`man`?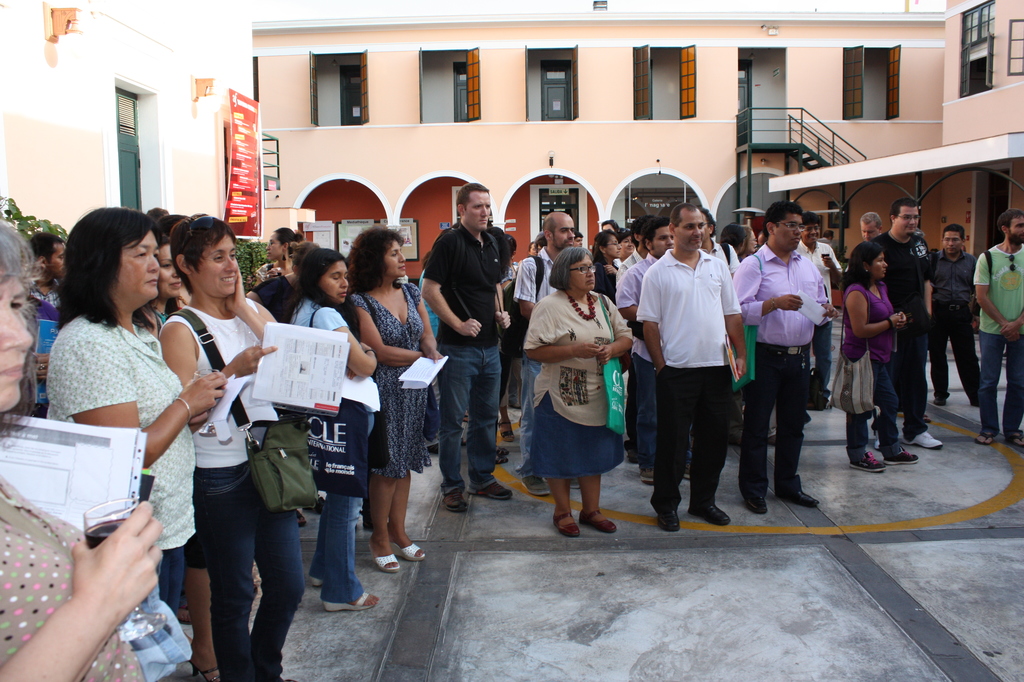
[614,223,676,480]
